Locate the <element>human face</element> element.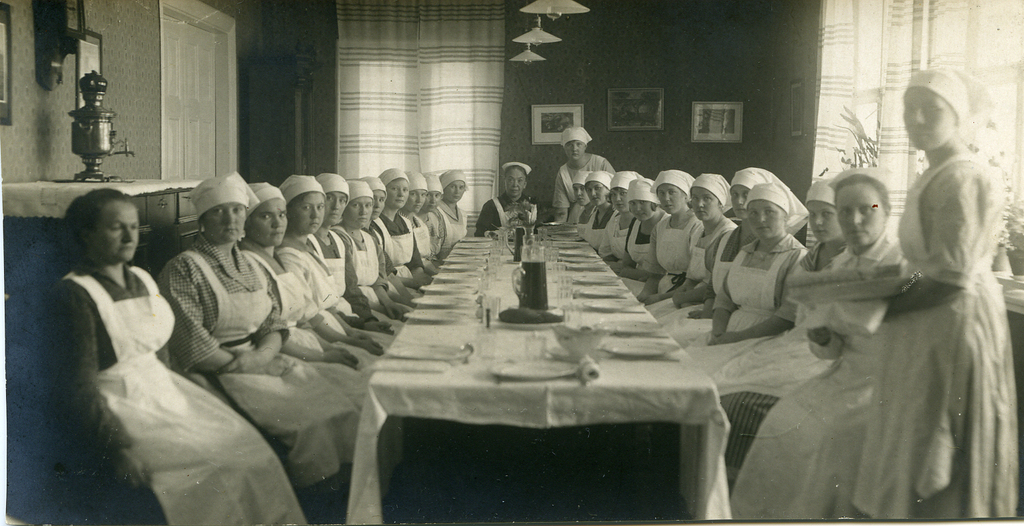
Element bbox: Rect(247, 198, 288, 243).
